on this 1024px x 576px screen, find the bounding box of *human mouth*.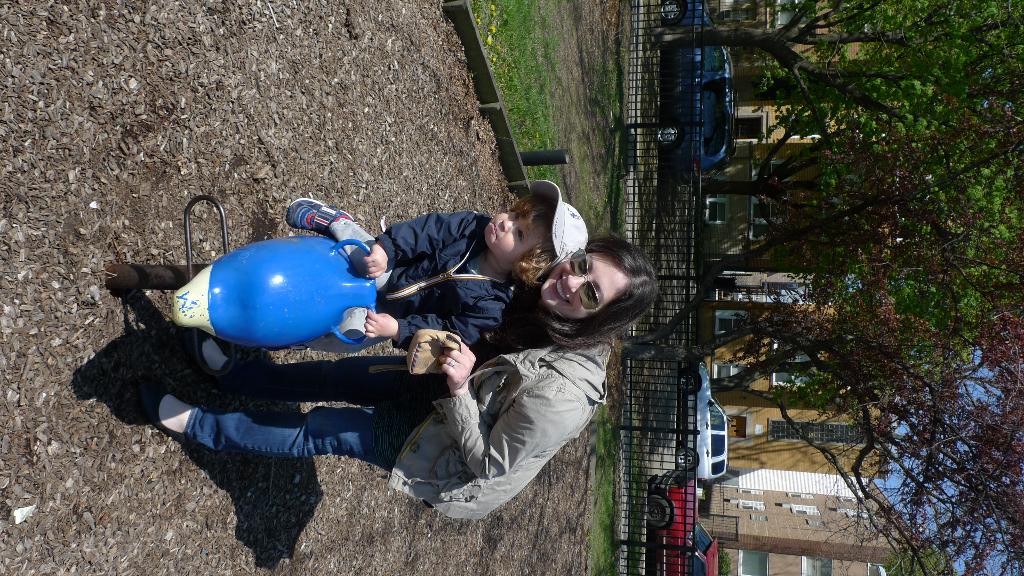
Bounding box: locate(488, 223, 497, 240).
